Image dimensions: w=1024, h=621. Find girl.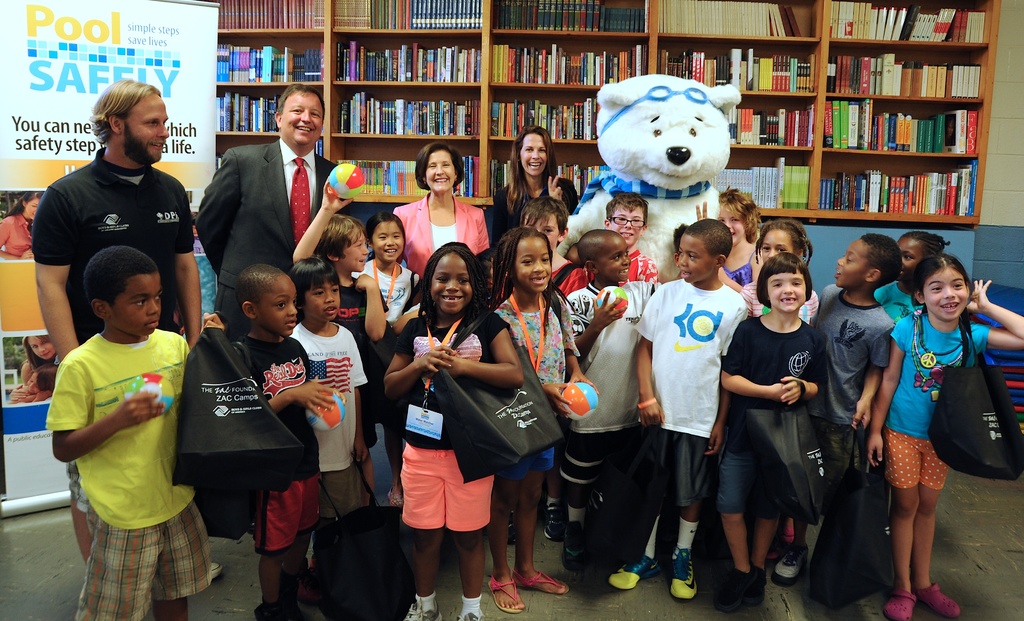
871,257,1023,620.
